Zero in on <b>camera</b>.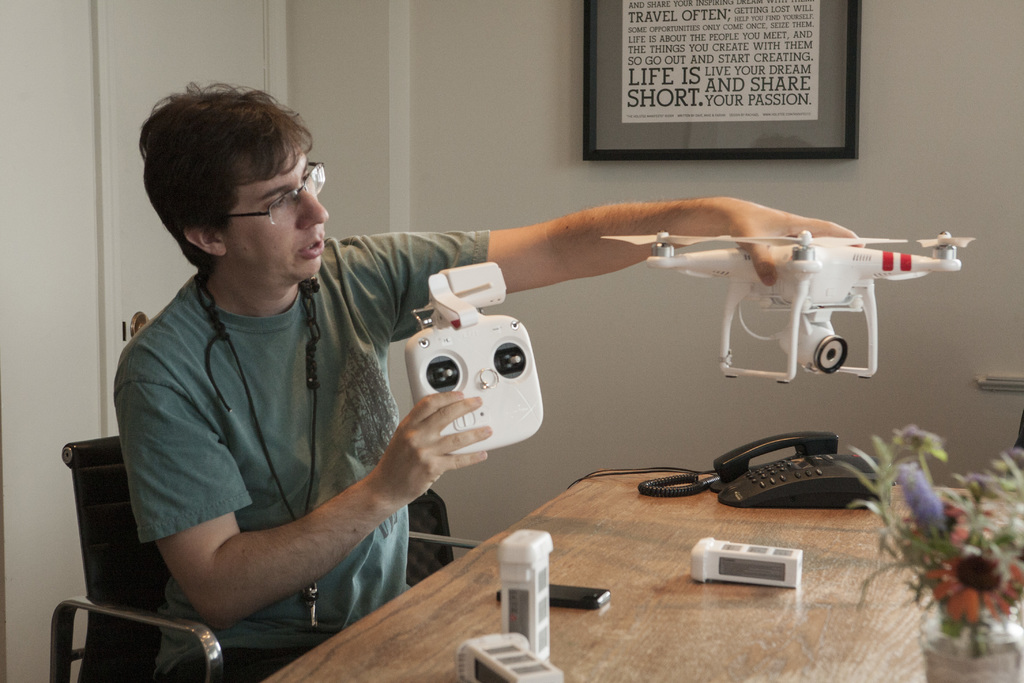
Zeroed in: 600 230 970 378.
